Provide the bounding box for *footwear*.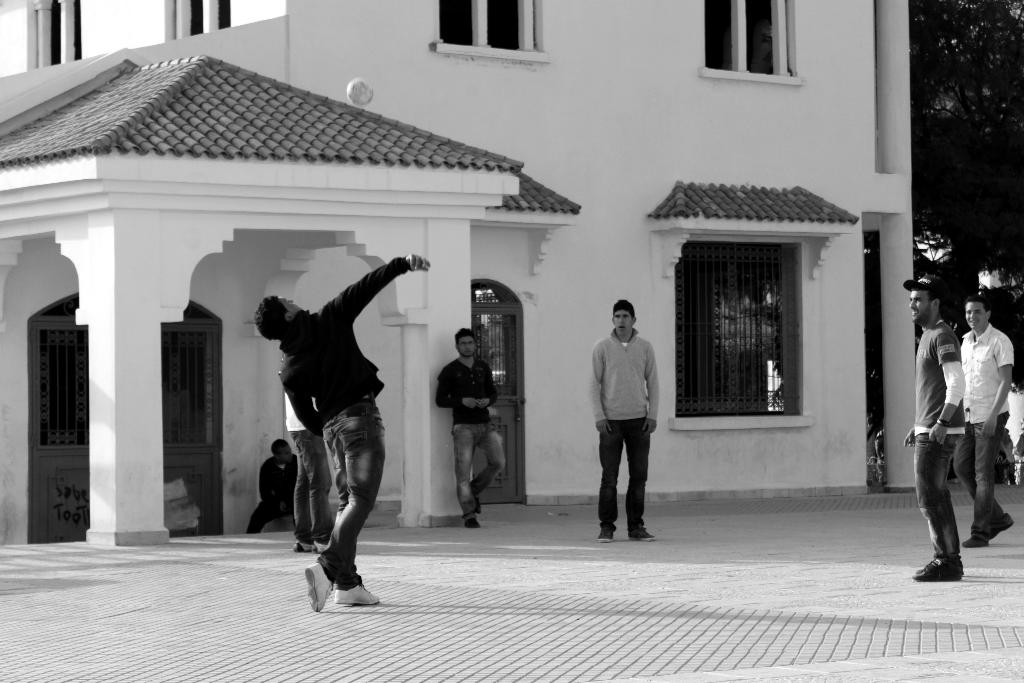
pyautogui.locateOnScreen(332, 580, 380, 604).
